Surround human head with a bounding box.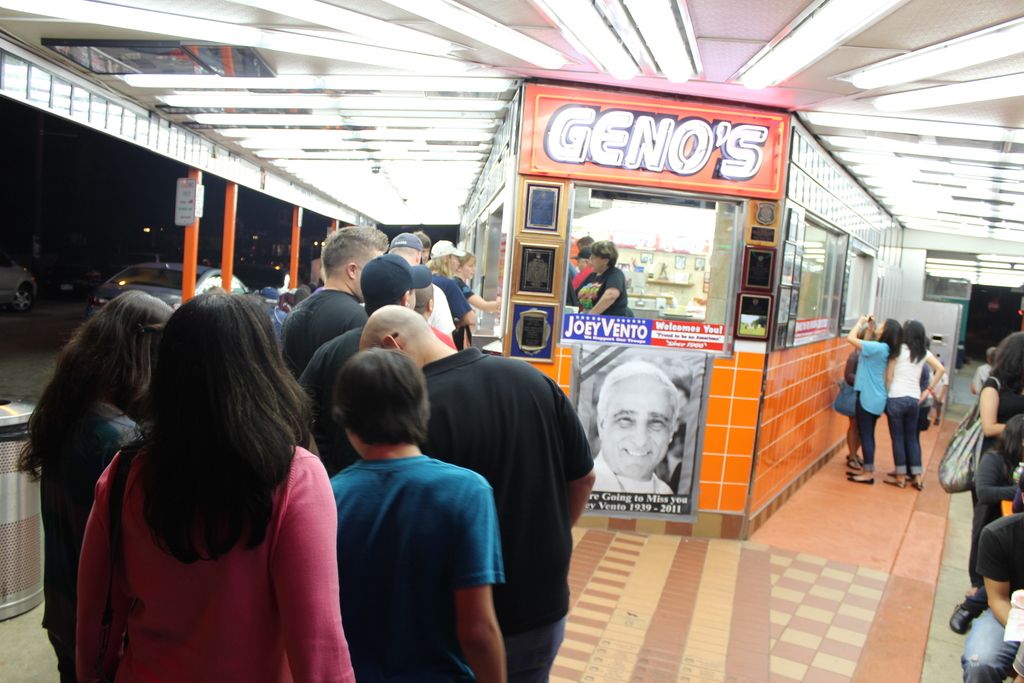
select_region(360, 254, 409, 312).
